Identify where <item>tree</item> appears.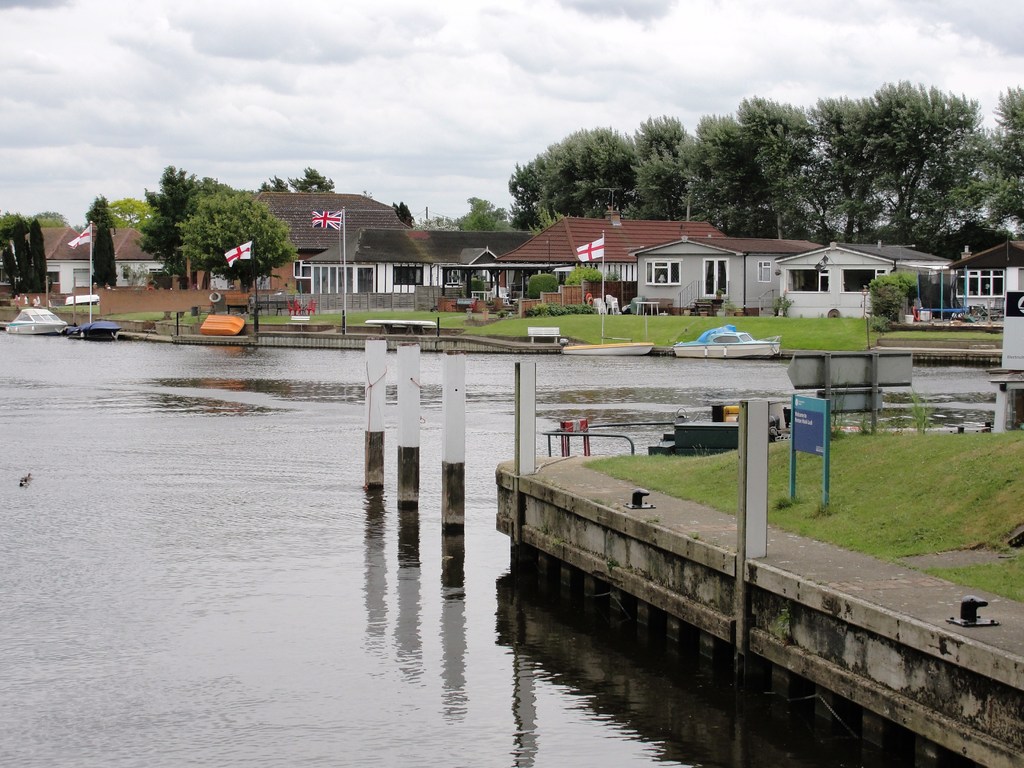
Appears at {"x1": 888, "y1": 85, "x2": 1023, "y2": 264}.
